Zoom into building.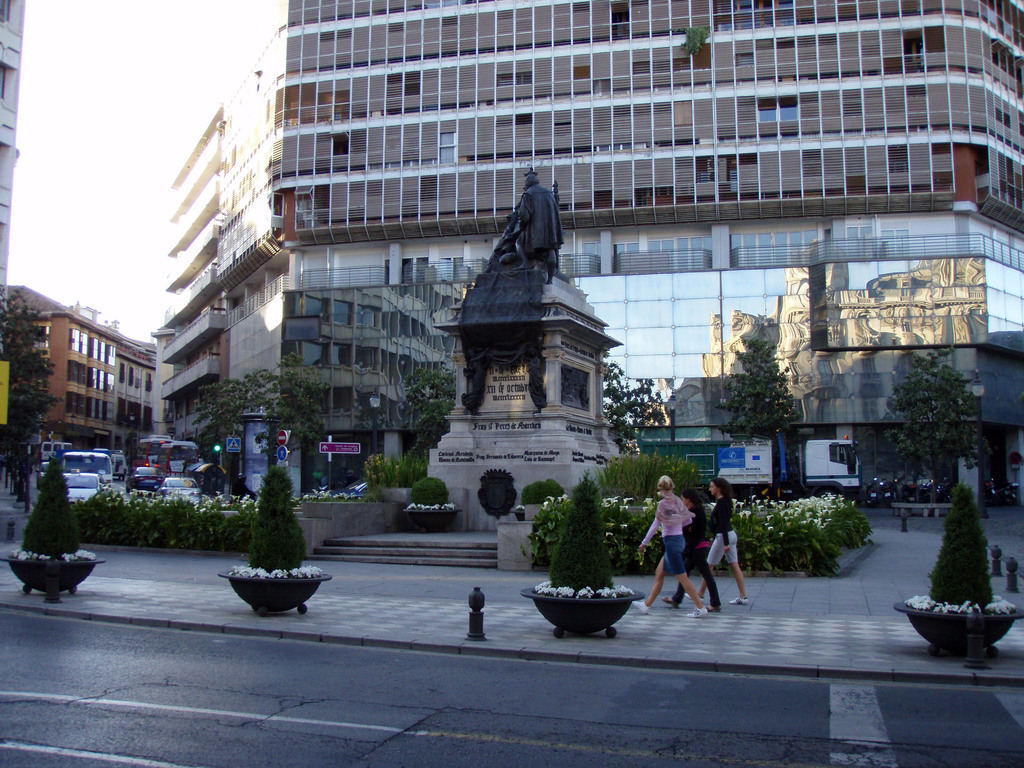
Zoom target: [x1=163, y1=0, x2=1023, y2=508].
